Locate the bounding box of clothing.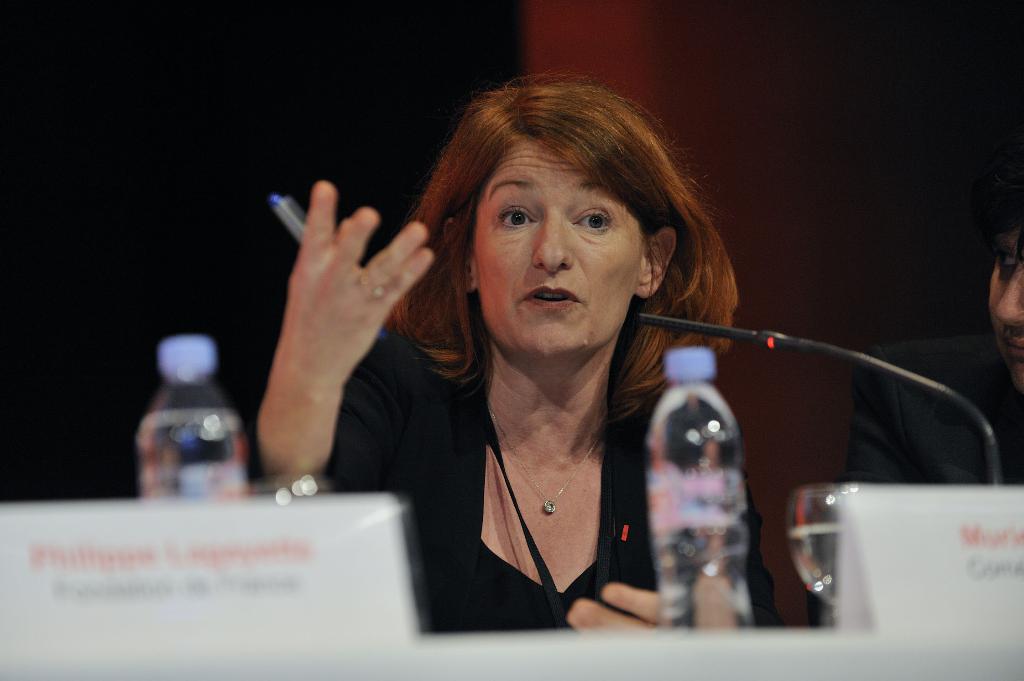
Bounding box: (left=316, top=339, right=783, bottom=623).
